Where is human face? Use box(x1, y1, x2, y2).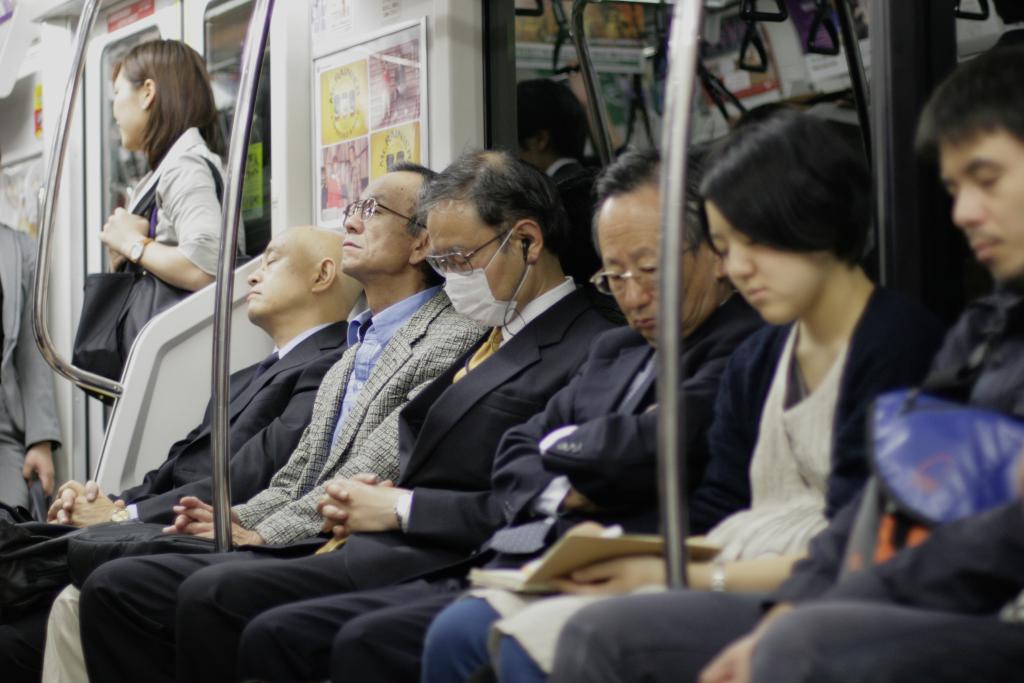
box(110, 69, 140, 146).
